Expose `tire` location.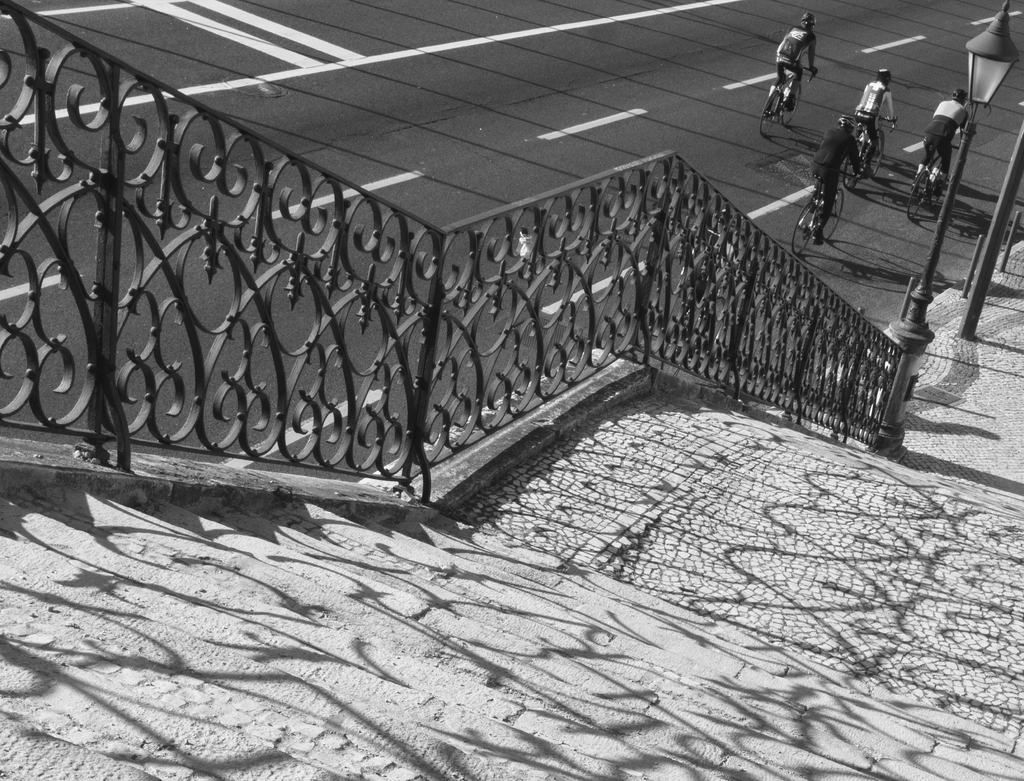
Exposed at [left=867, top=130, right=883, bottom=173].
